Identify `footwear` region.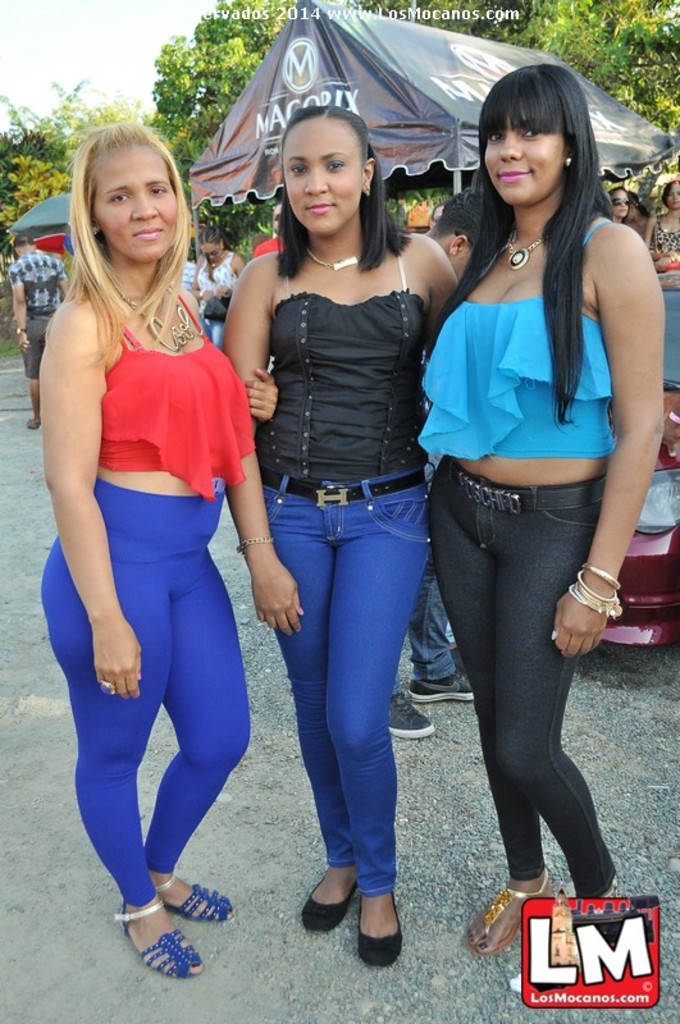
Region: <region>298, 872, 361, 934</region>.
